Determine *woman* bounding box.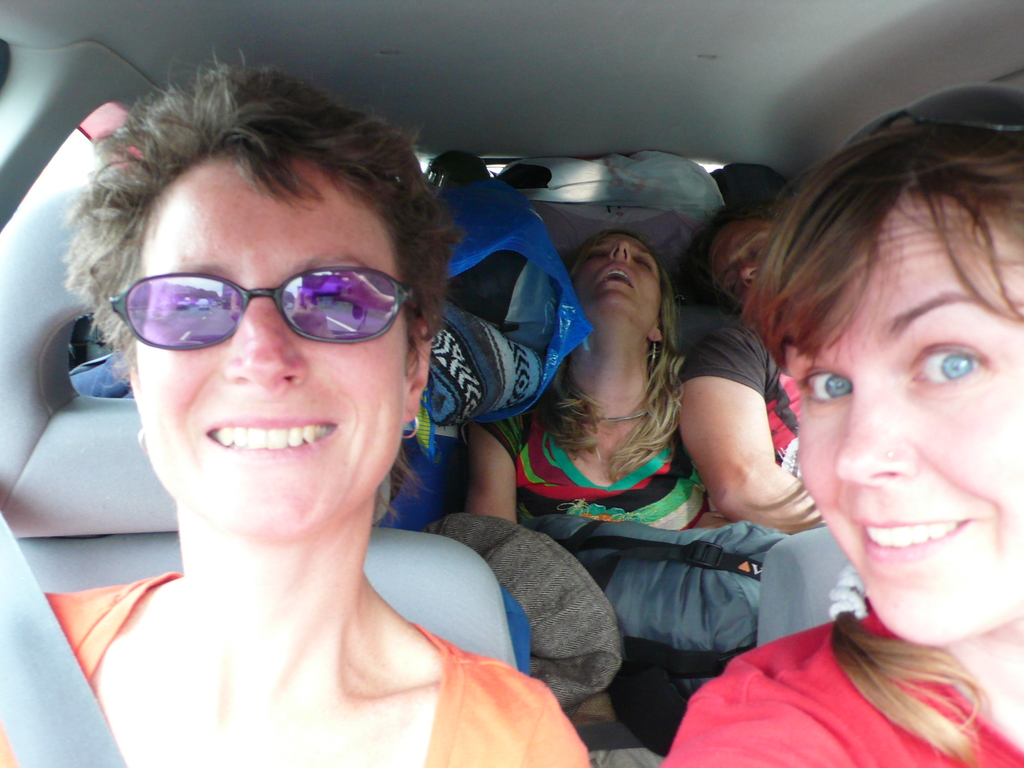
Determined: [left=657, top=82, right=1023, bottom=767].
